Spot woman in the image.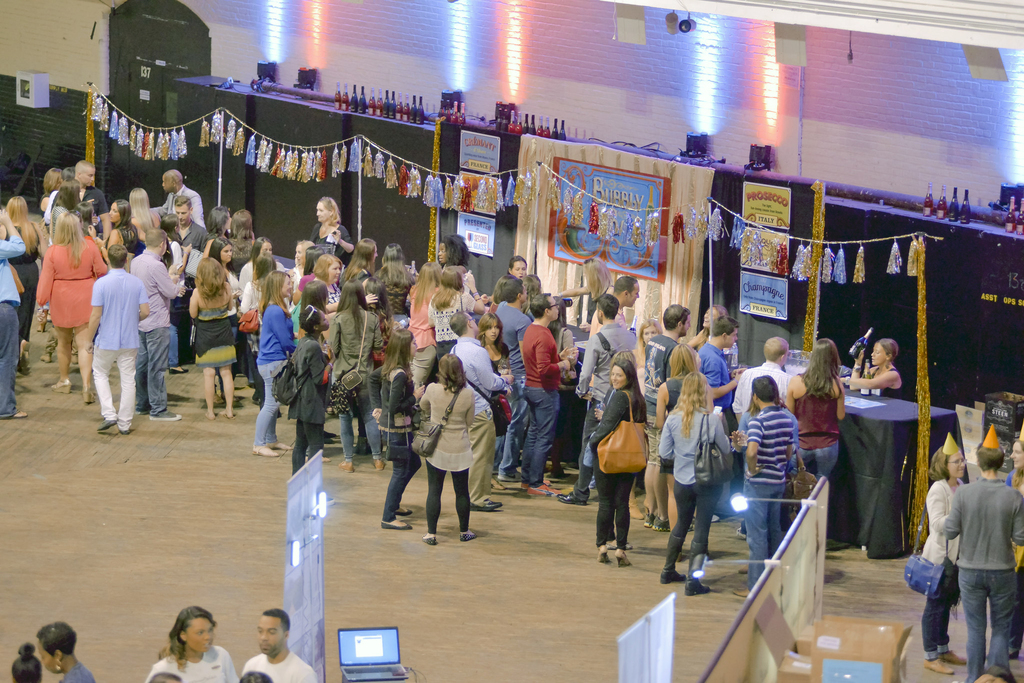
woman found at left=289, top=238, right=316, bottom=270.
